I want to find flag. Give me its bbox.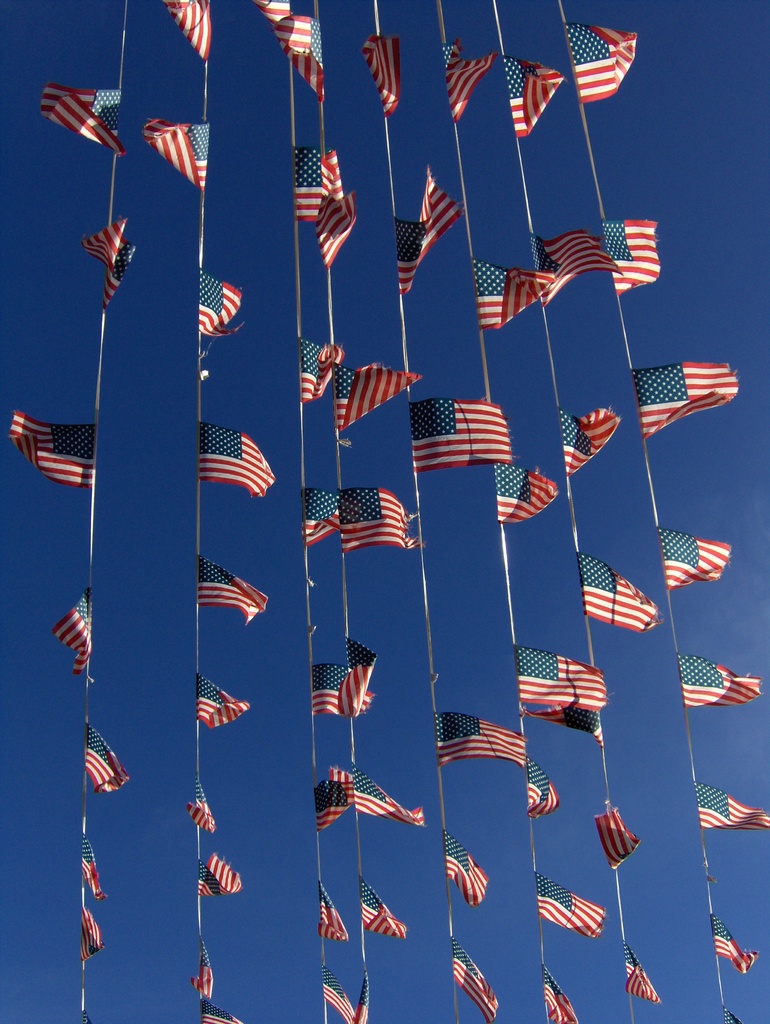
360/879/413/946.
